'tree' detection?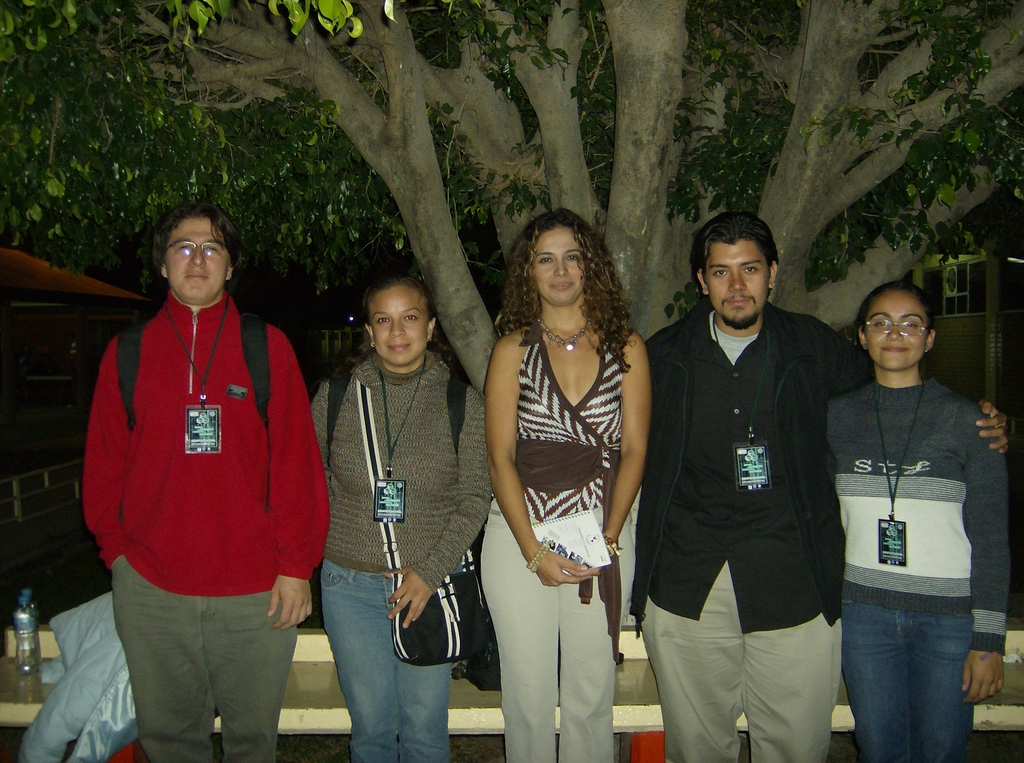
l=1, t=0, r=1023, b=399
